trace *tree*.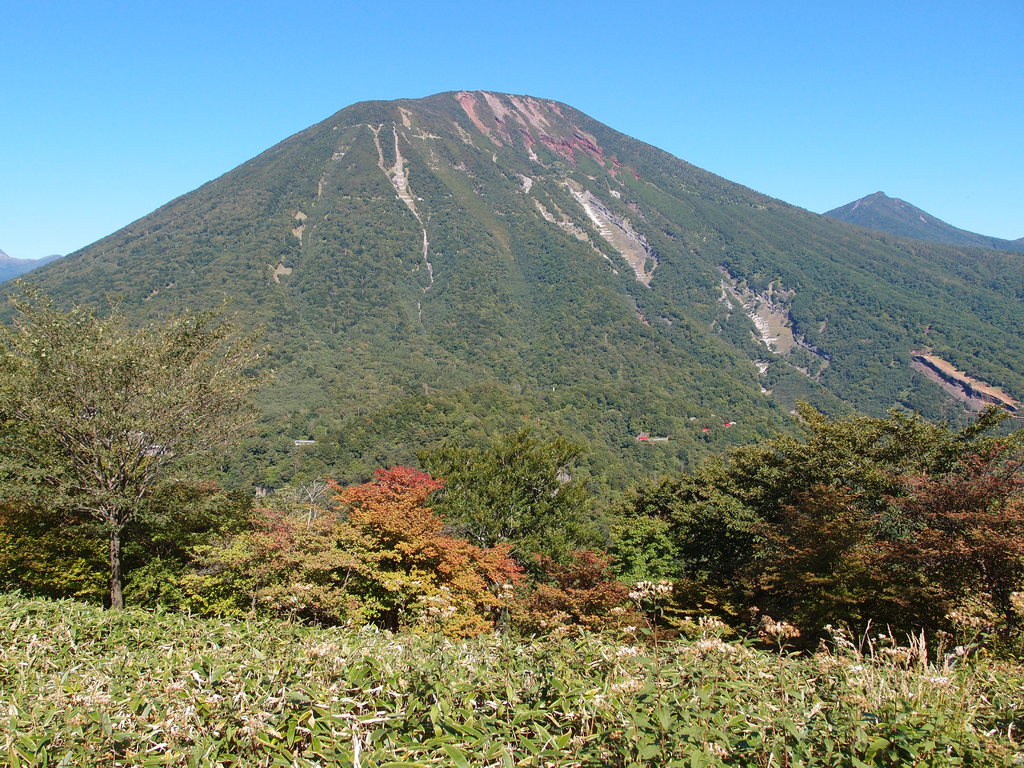
Traced to x1=0, y1=297, x2=279, y2=614.
